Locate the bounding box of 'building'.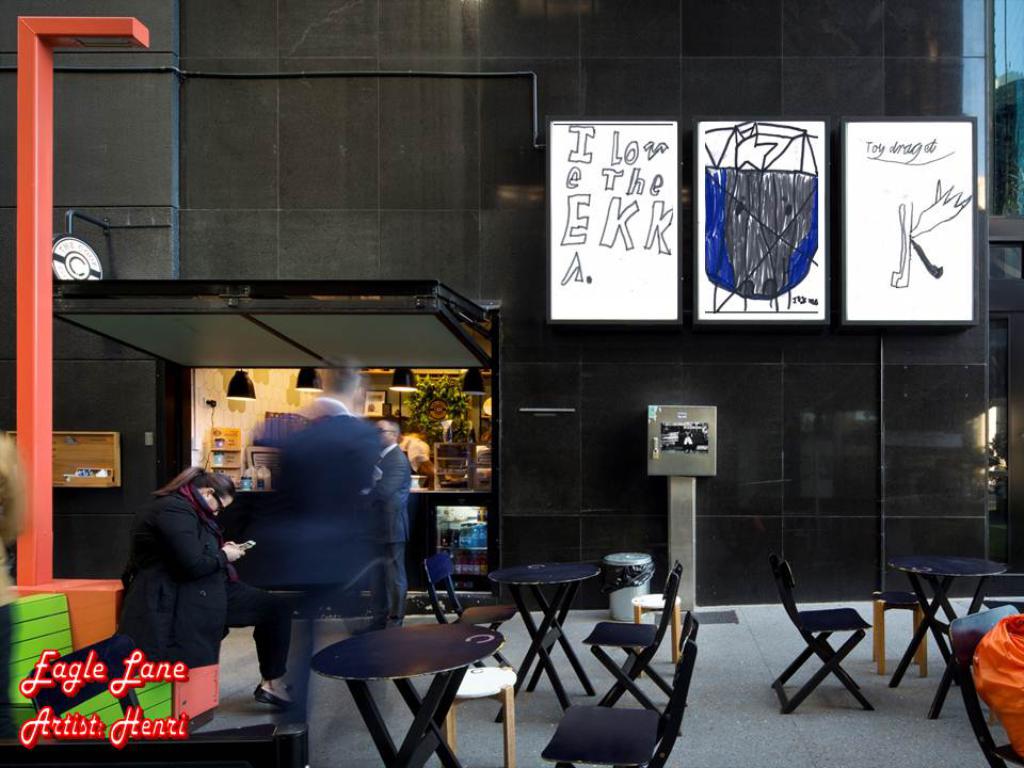
Bounding box: box(0, 2, 1023, 766).
